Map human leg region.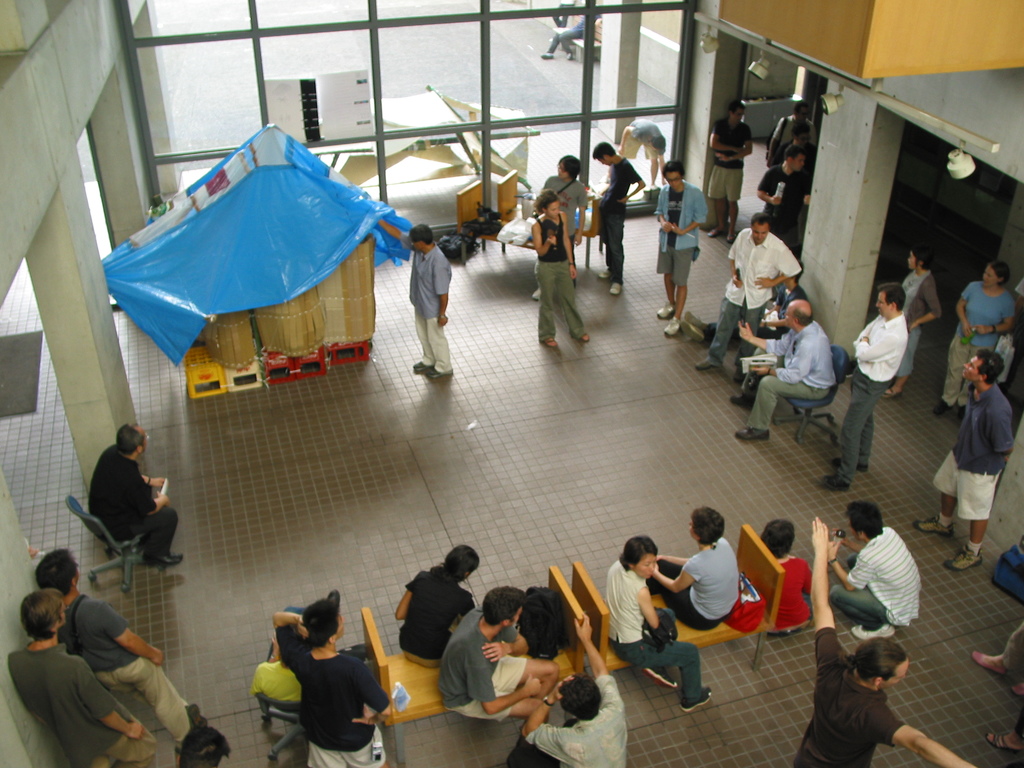
Mapped to bbox=[120, 660, 190, 748].
